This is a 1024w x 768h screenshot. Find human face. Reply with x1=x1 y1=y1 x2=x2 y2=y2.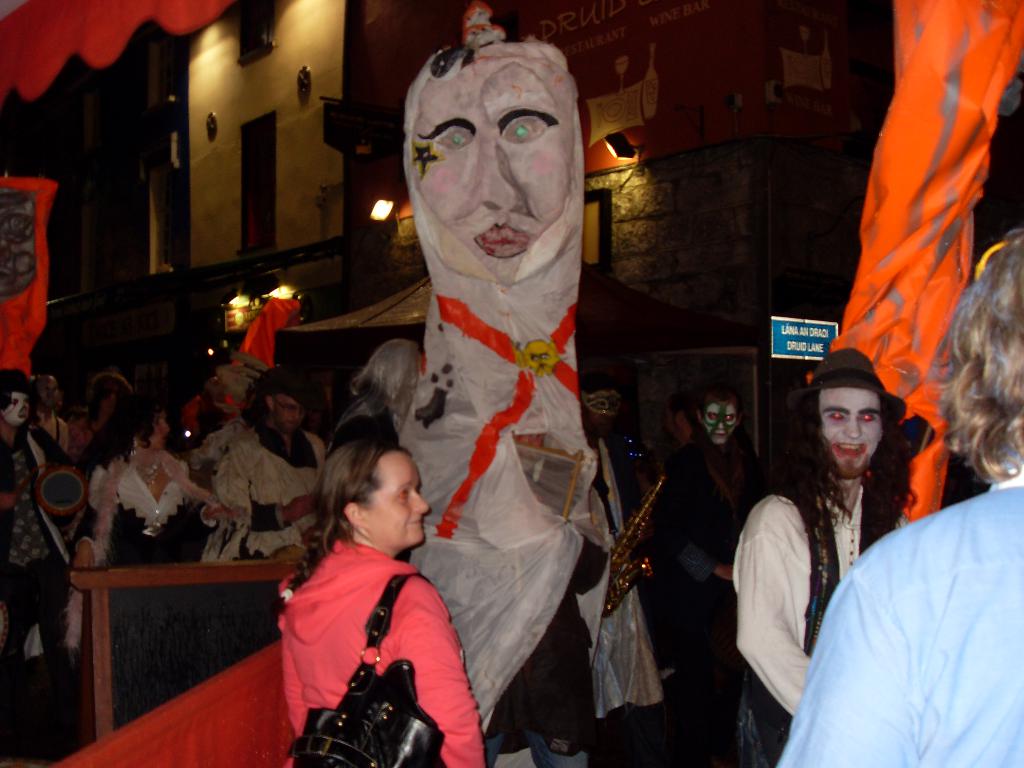
x1=273 y1=396 x2=310 y2=436.
